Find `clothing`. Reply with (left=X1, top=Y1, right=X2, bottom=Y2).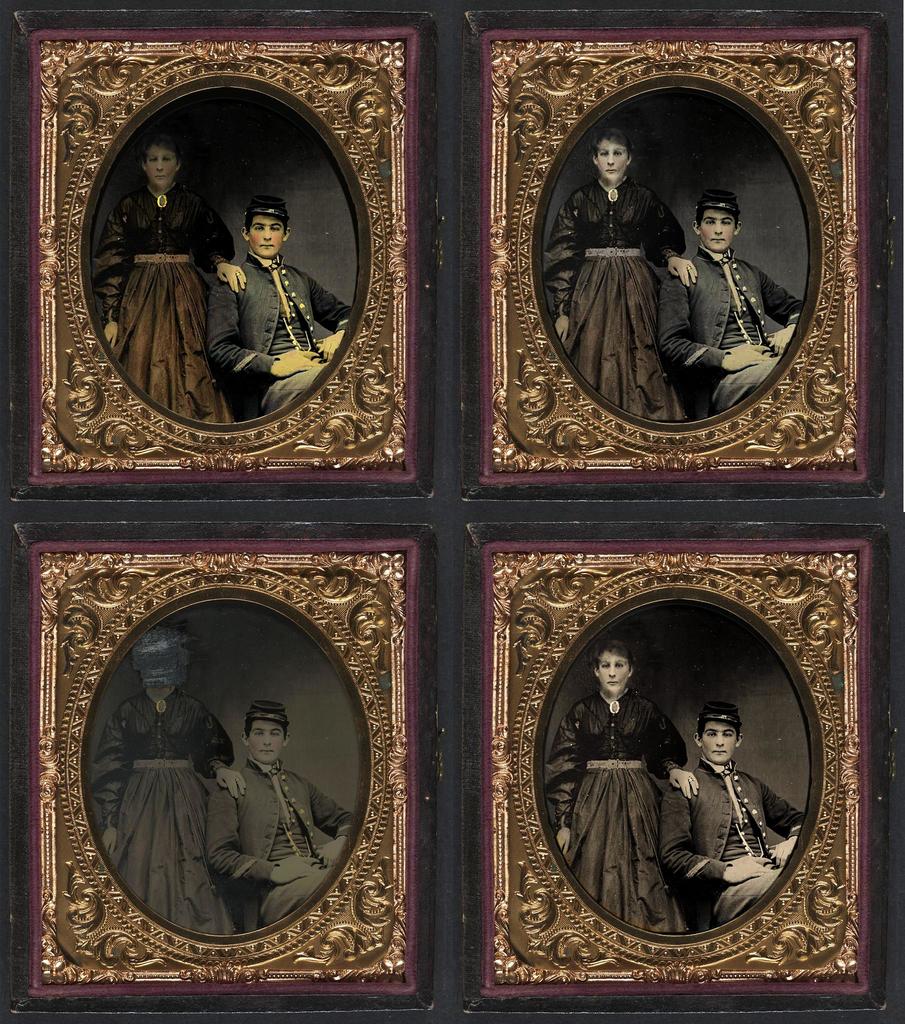
(left=543, top=689, right=691, bottom=935).
